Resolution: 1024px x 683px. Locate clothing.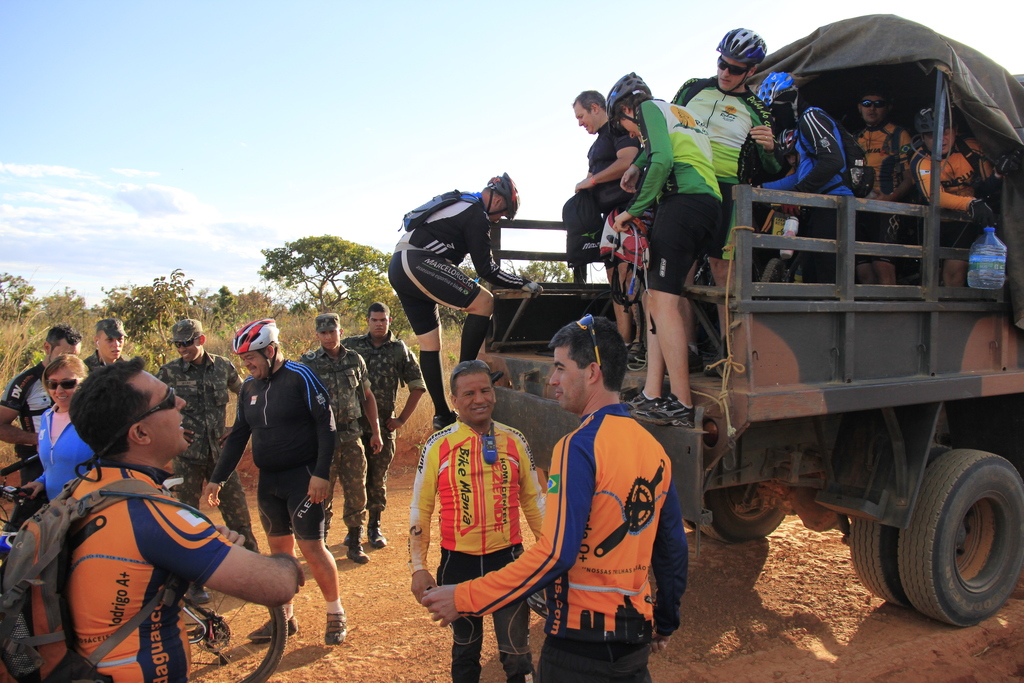
region(65, 454, 241, 682).
